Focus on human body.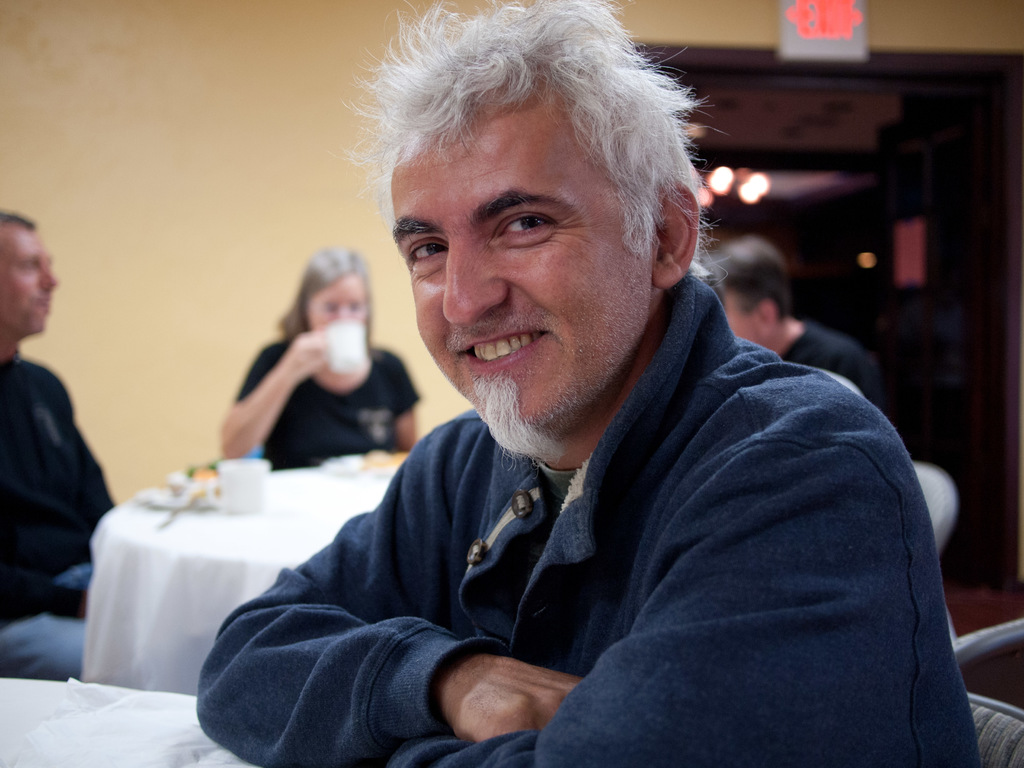
Focused at region(222, 331, 424, 480).
